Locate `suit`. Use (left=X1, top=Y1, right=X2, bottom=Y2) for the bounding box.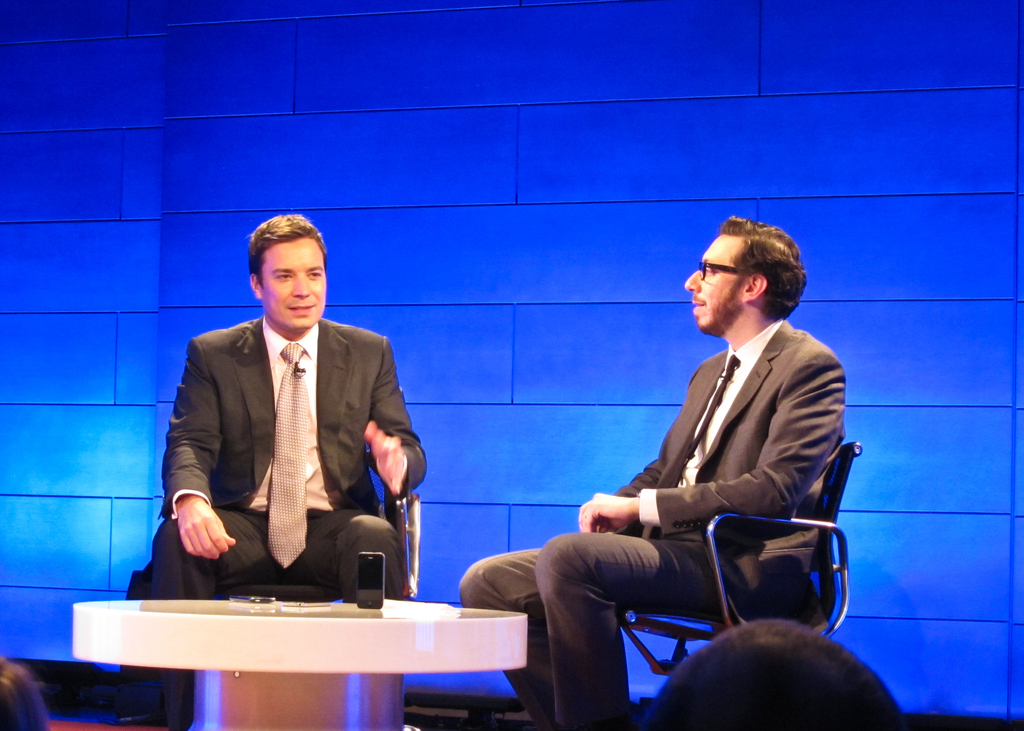
(left=160, top=269, right=420, bottom=624).
